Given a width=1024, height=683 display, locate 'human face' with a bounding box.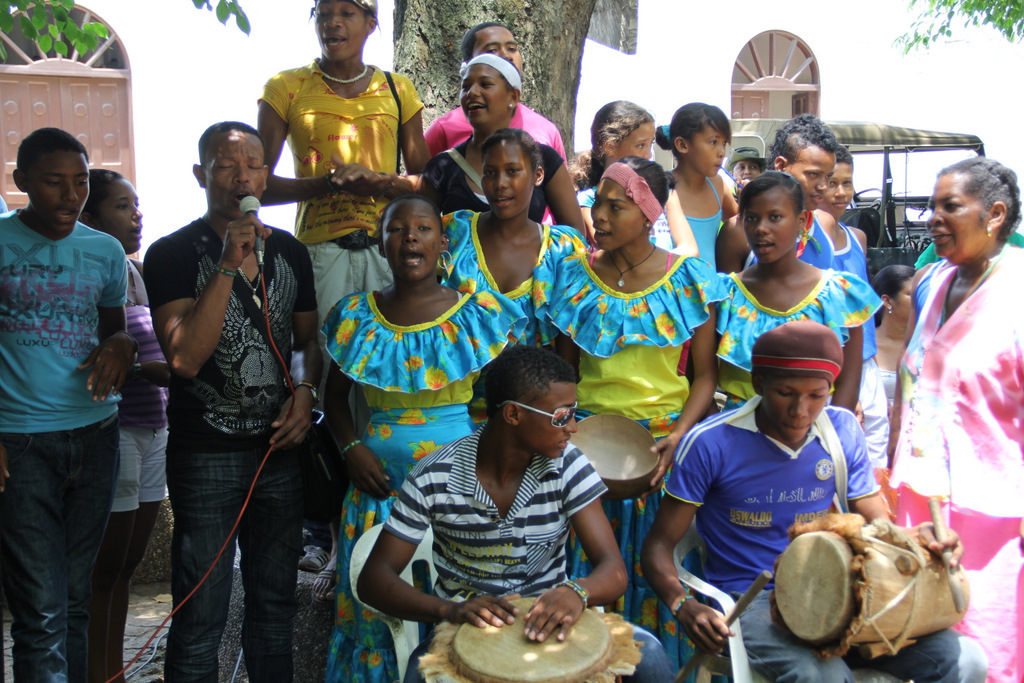
Located: pyautogui.locateOnScreen(479, 140, 538, 221).
